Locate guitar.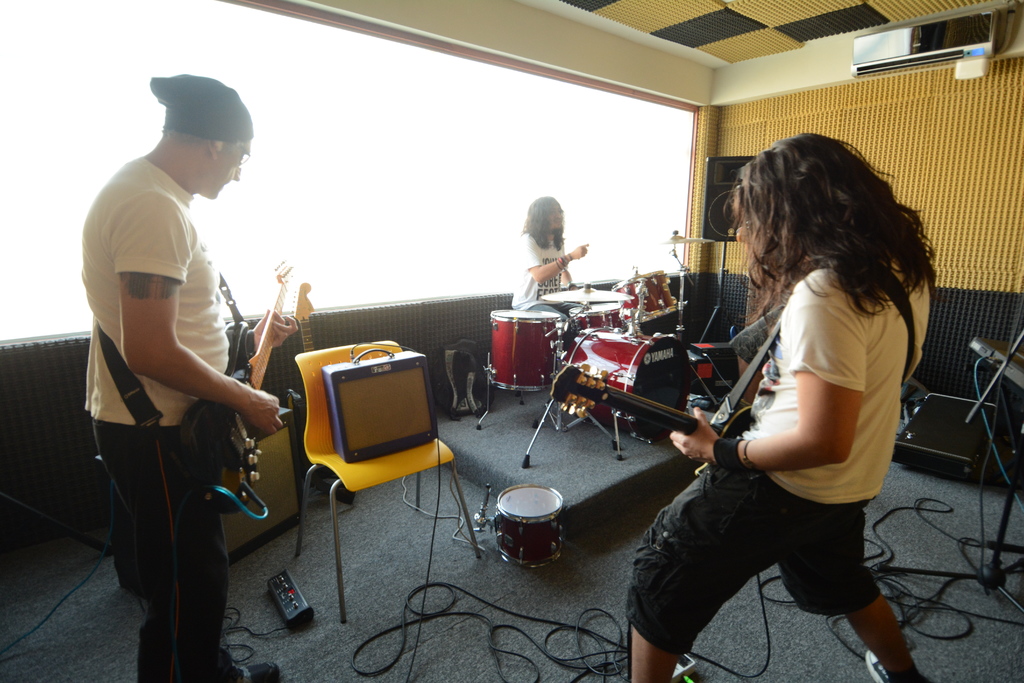
Bounding box: x1=286, y1=282, x2=326, y2=356.
